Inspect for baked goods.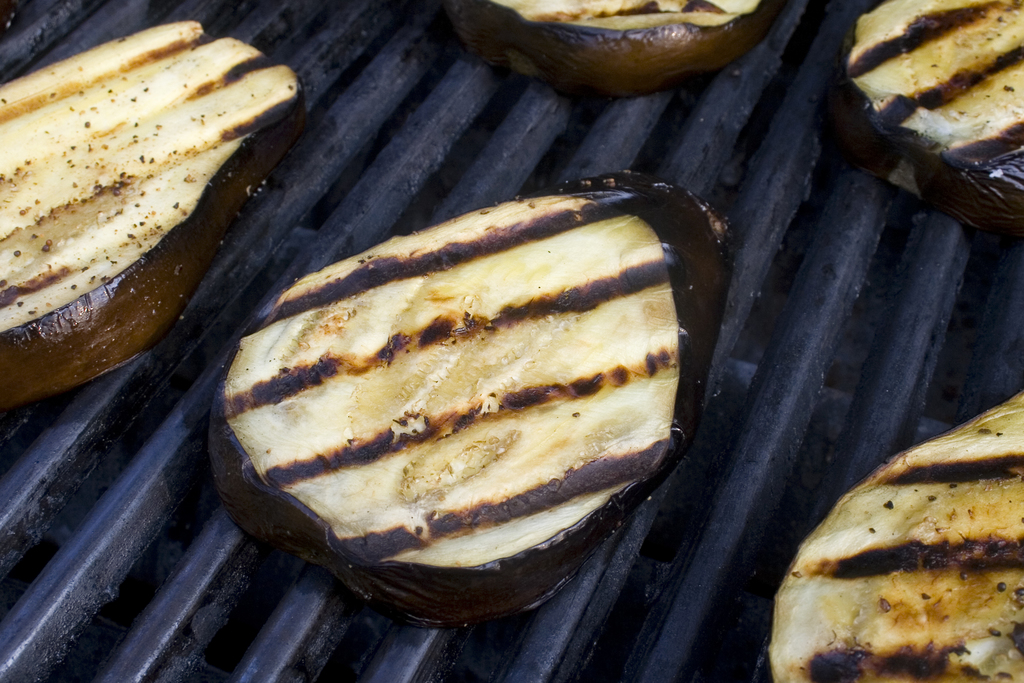
Inspection: region(0, 16, 321, 418).
